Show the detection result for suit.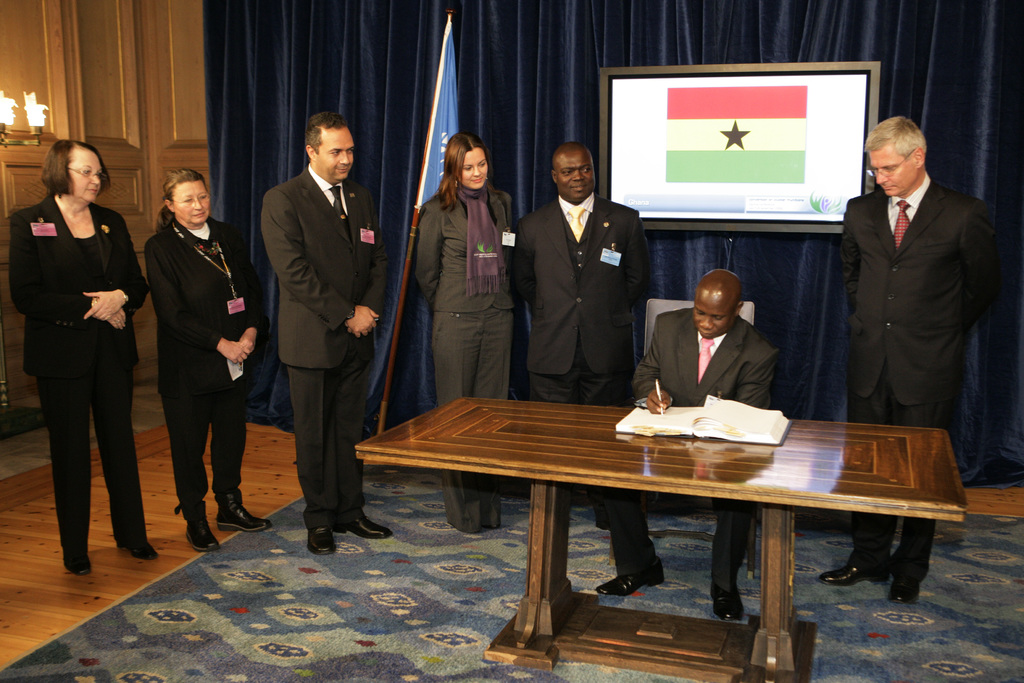
pyautogui.locateOnScreen(604, 309, 776, 593).
